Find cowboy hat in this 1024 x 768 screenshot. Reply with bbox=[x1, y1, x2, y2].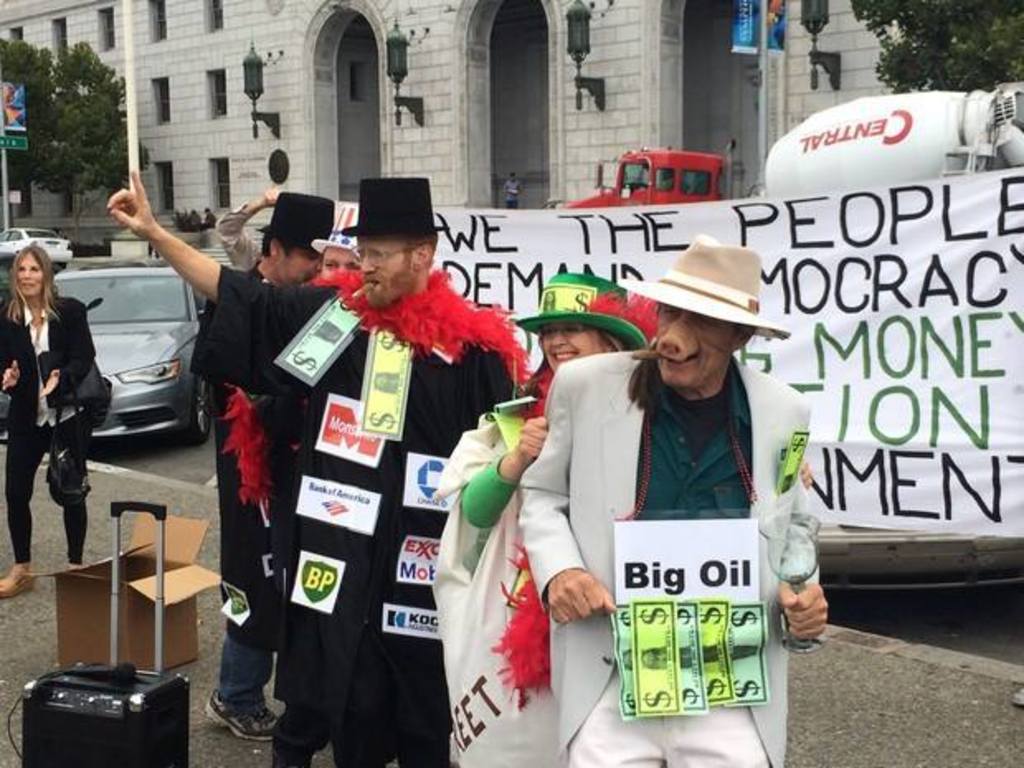
bbox=[507, 269, 649, 340].
